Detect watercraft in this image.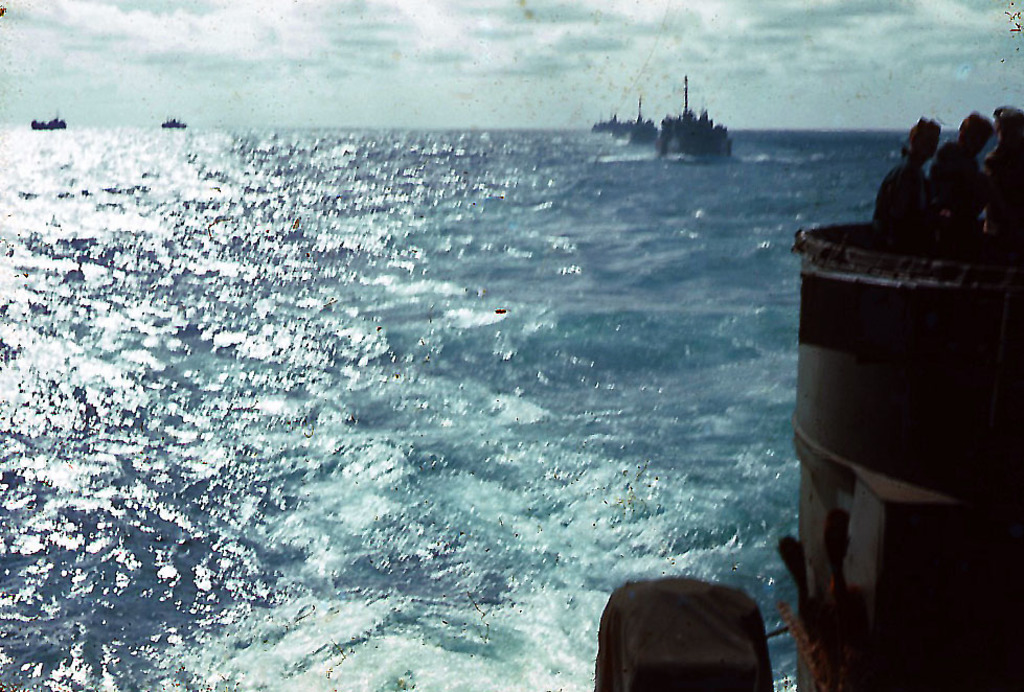
Detection: l=157, t=112, r=187, b=133.
